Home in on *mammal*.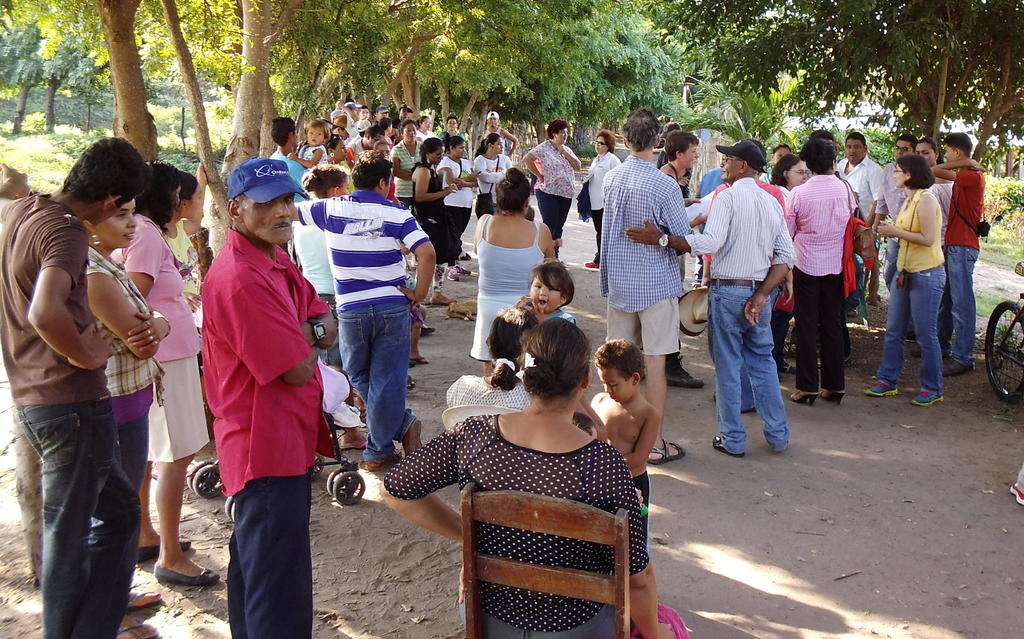
Homed in at (700, 137, 767, 250).
